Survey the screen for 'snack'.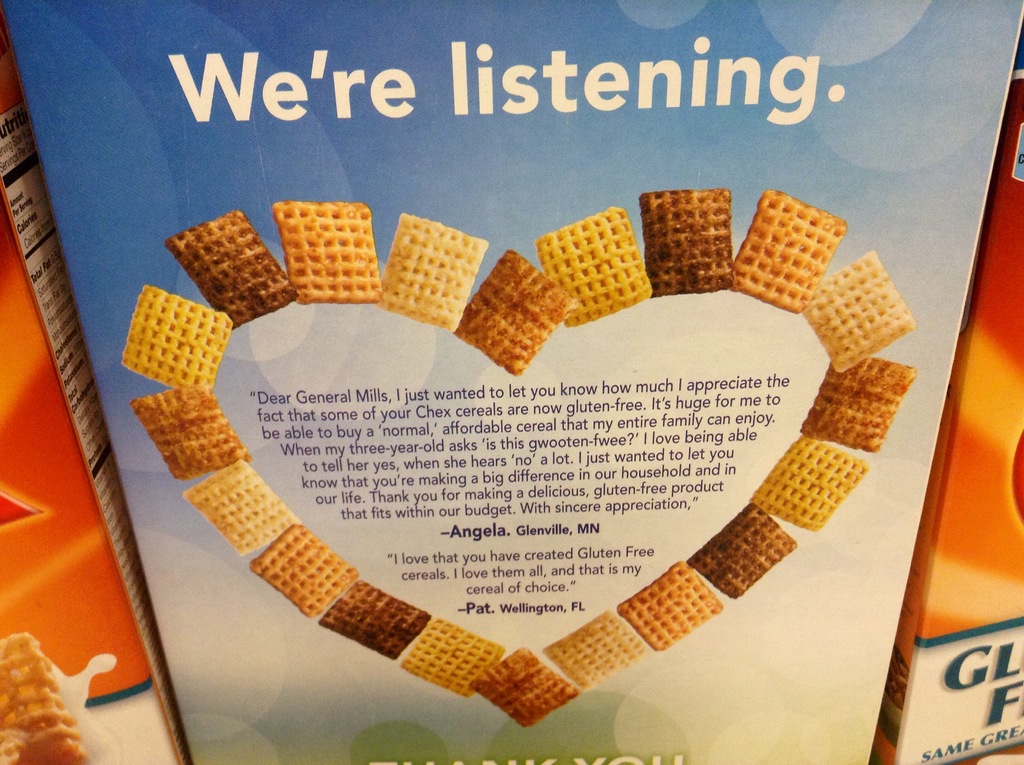
Survey found: detection(253, 526, 360, 617).
